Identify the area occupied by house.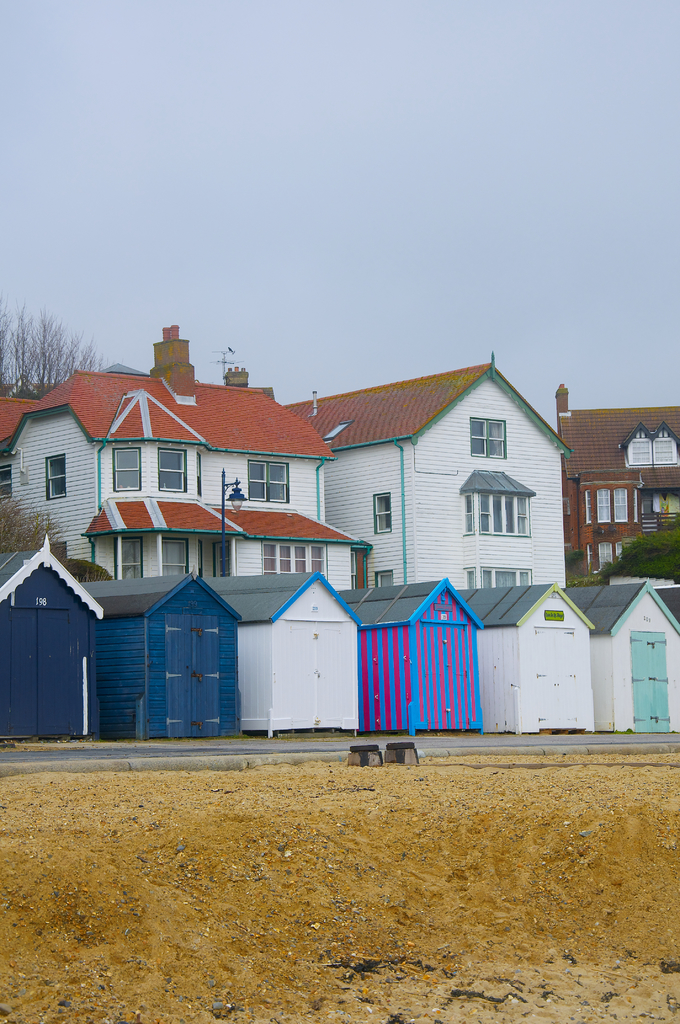
Area: rect(562, 380, 679, 592).
